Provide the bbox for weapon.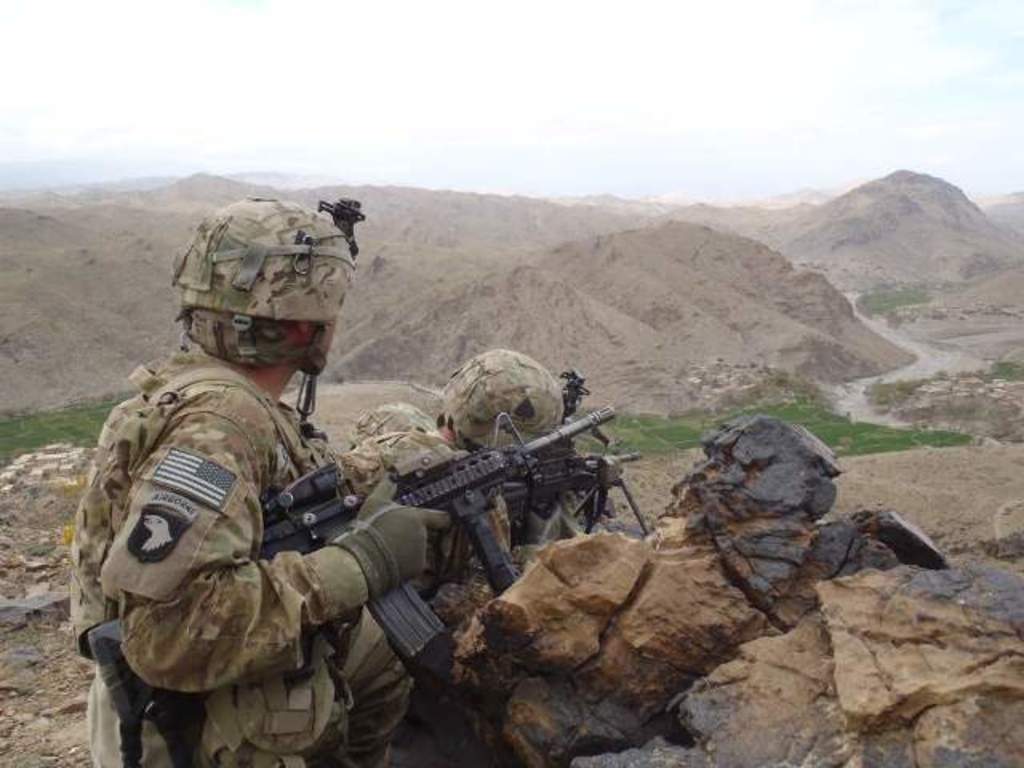
x1=82, y1=406, x2=613, y2=664.
